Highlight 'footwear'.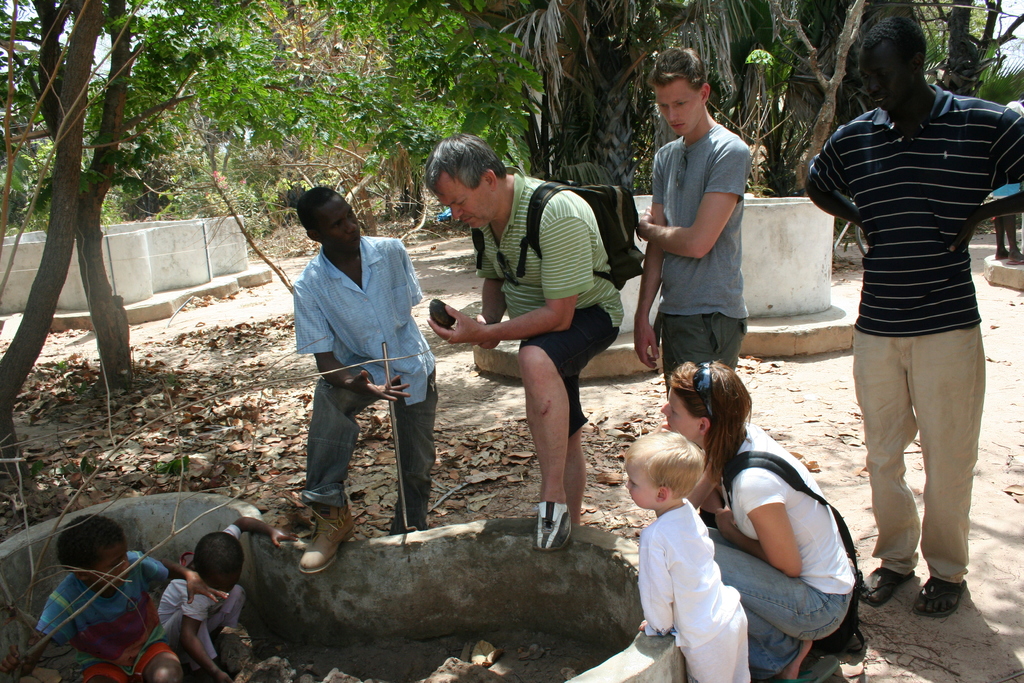
Highlighted region: (x1=776, y1=648, x2=845, y2=682).
